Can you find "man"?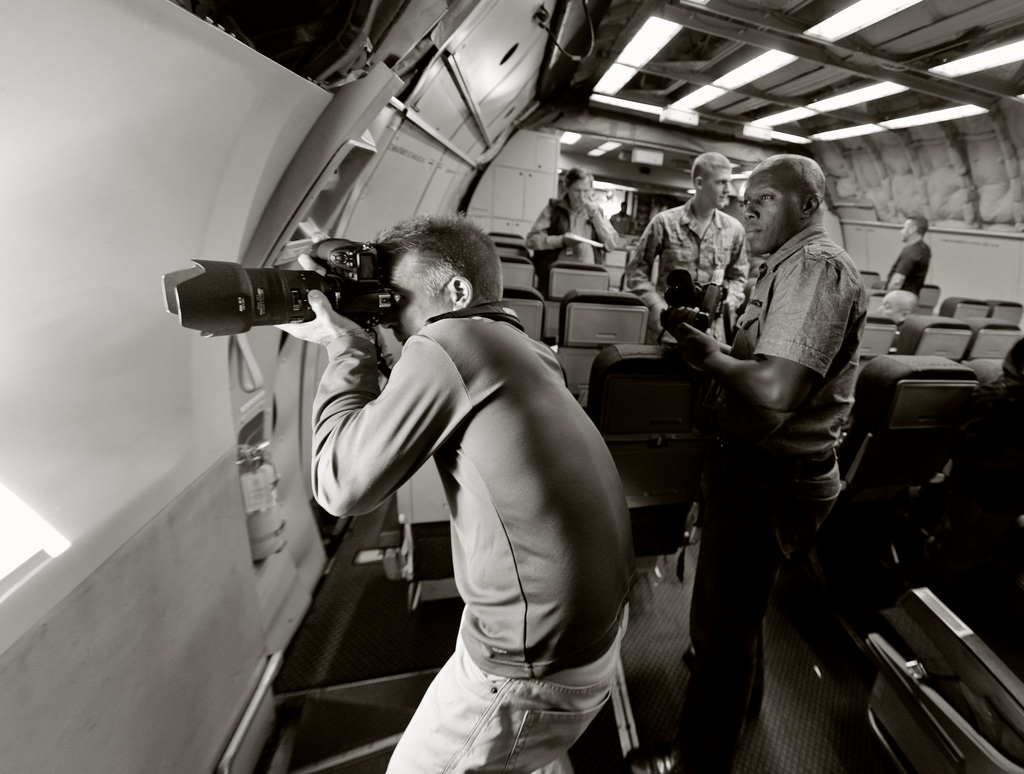
Yes, bounding box: {"left": 520, "top": 161, "right": 629, "bottom": 283}.
